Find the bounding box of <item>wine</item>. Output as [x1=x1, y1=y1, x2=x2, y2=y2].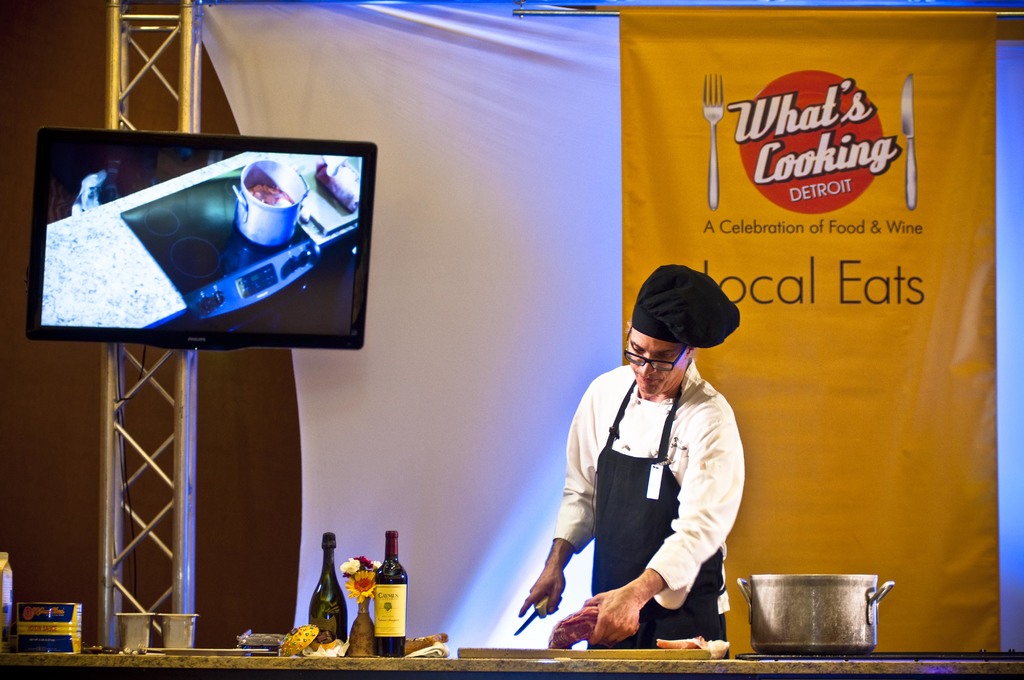
[x1=372, y1=532, x2=407, y2=656].
